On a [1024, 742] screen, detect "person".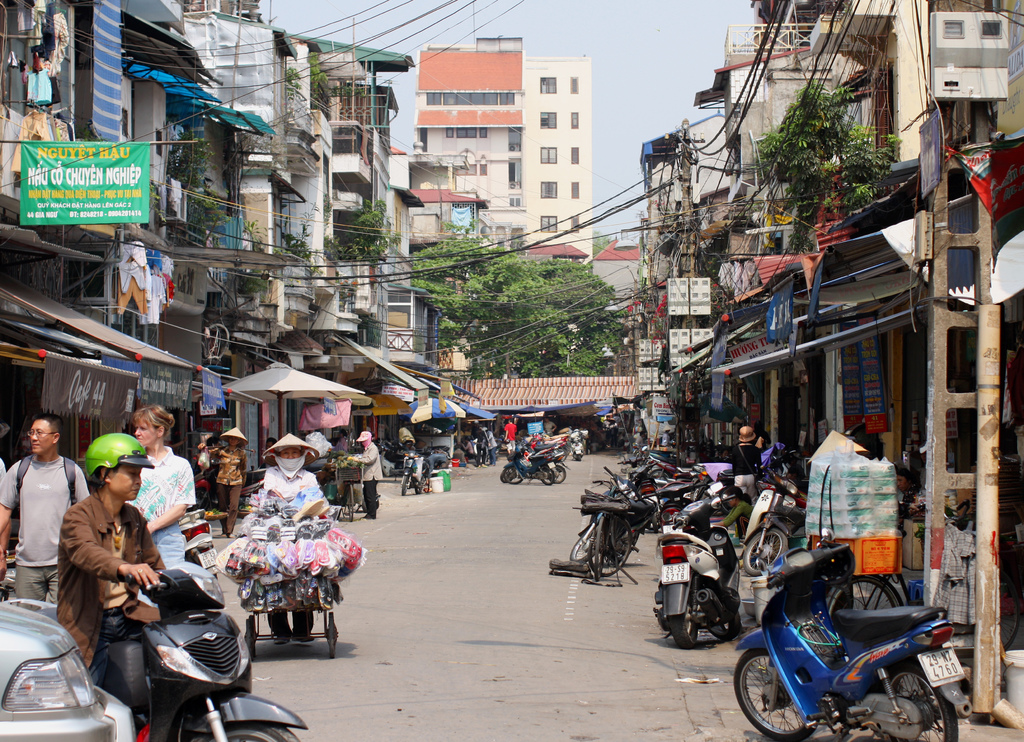
[left=504, top=417, right=520, bottom=462].
